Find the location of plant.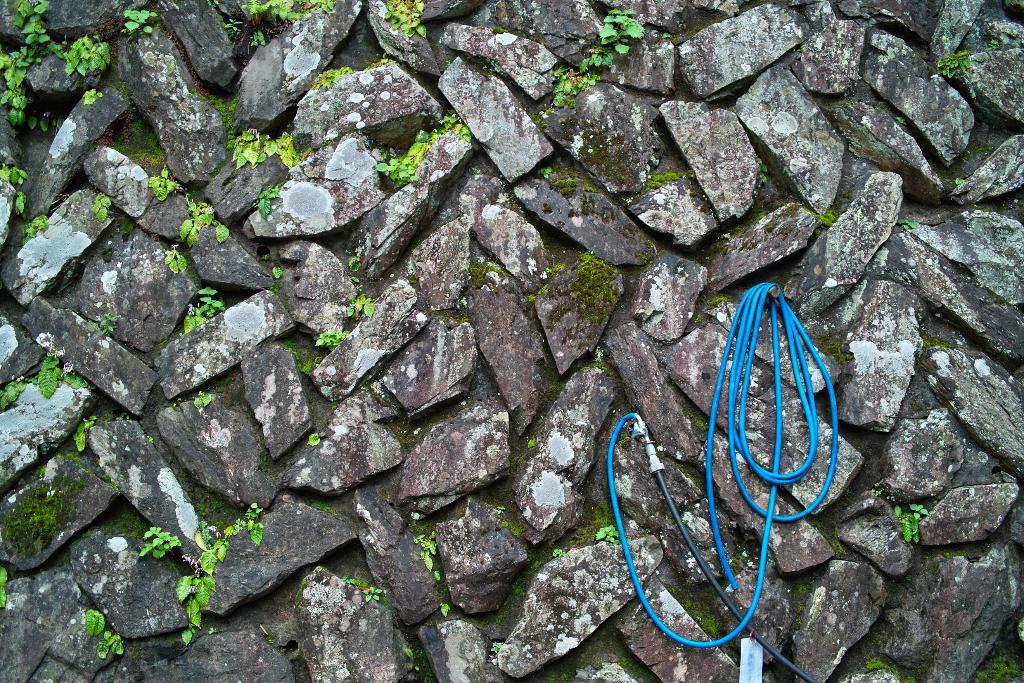
Location: 898:220:919:229.
